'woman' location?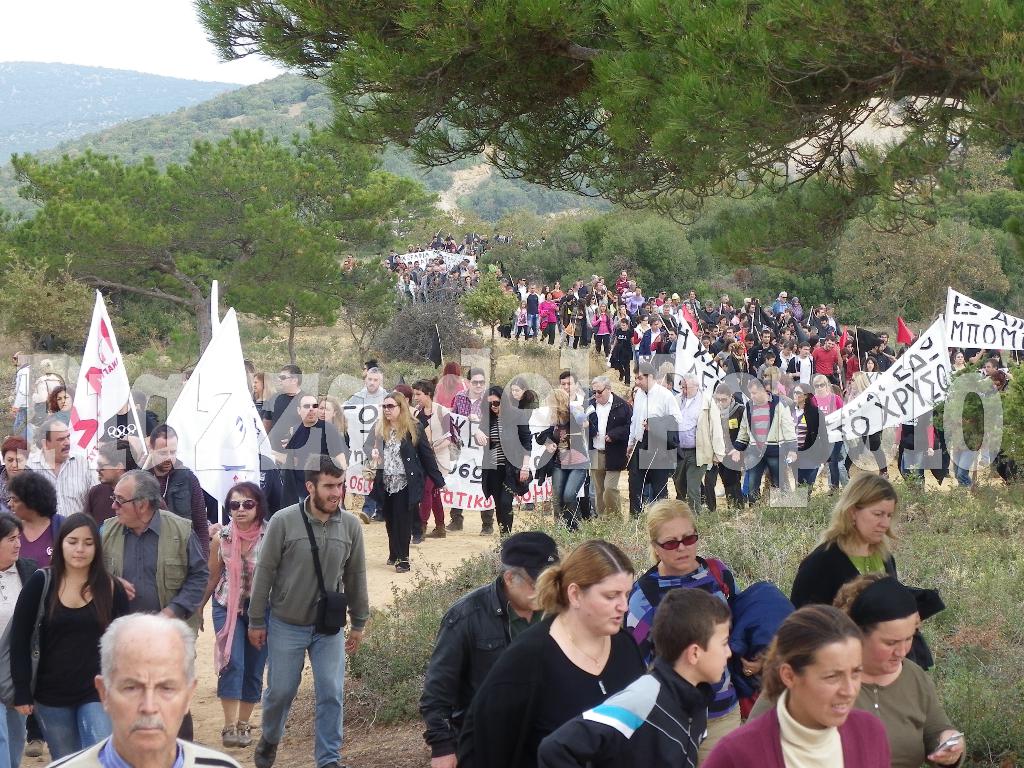
{"x1": 317, "y1": 395, "x2": 349, "y2": 451}
